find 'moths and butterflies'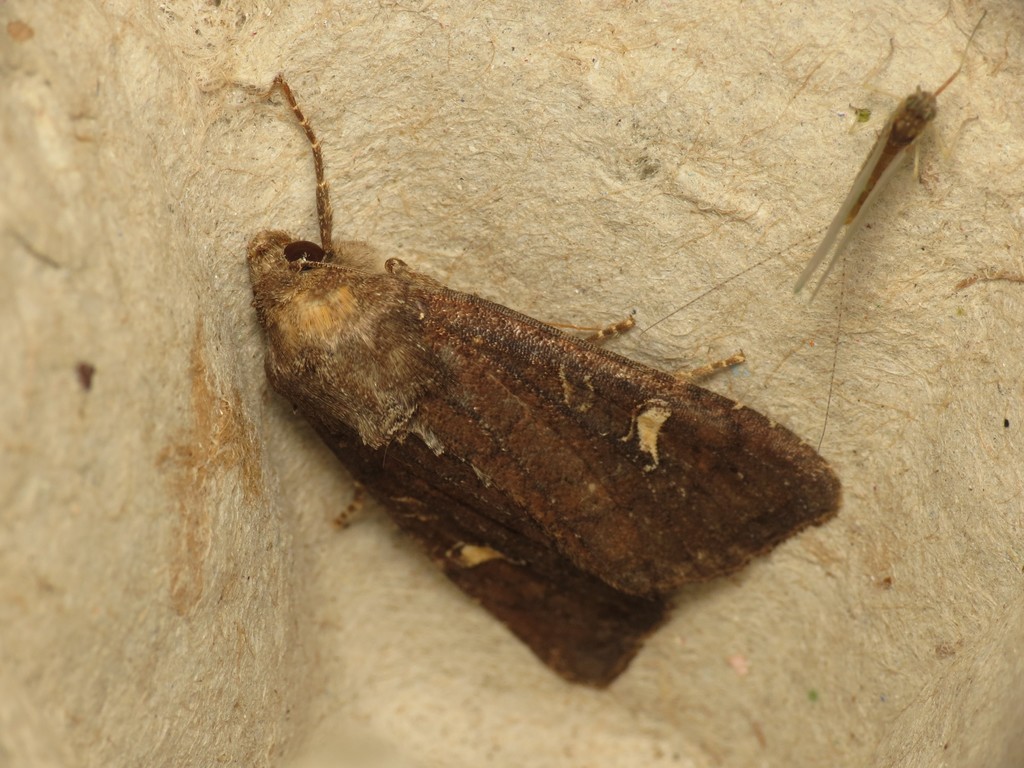
left=242, top=67, right=845, bottom=695
